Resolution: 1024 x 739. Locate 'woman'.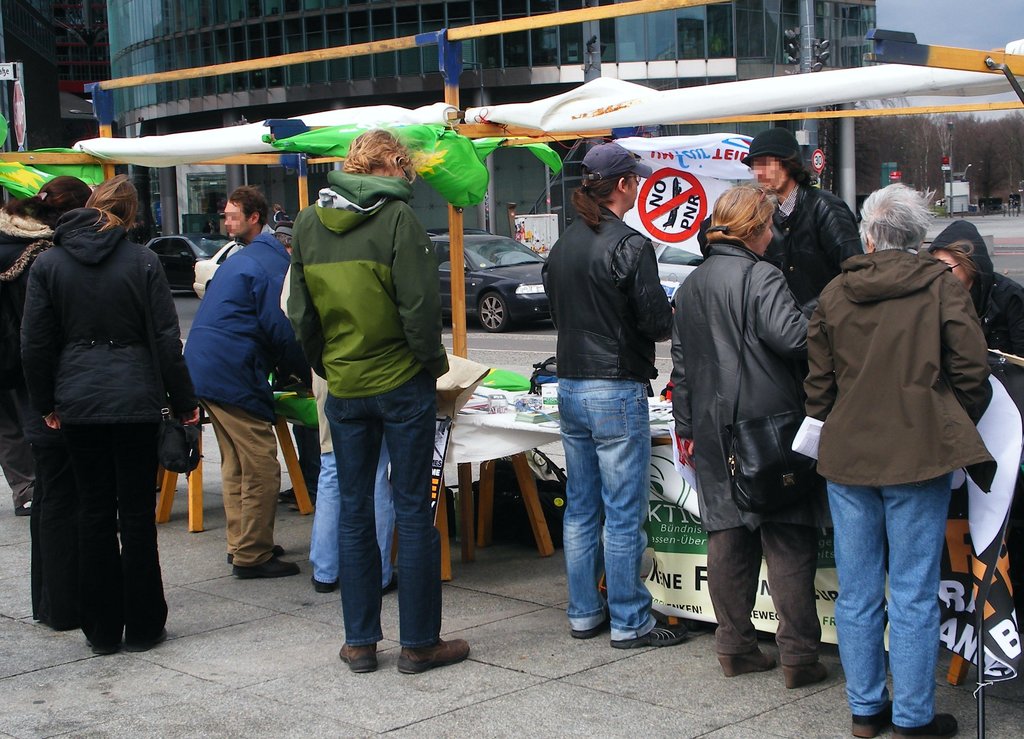
<box>670,184,828,684</box>.
